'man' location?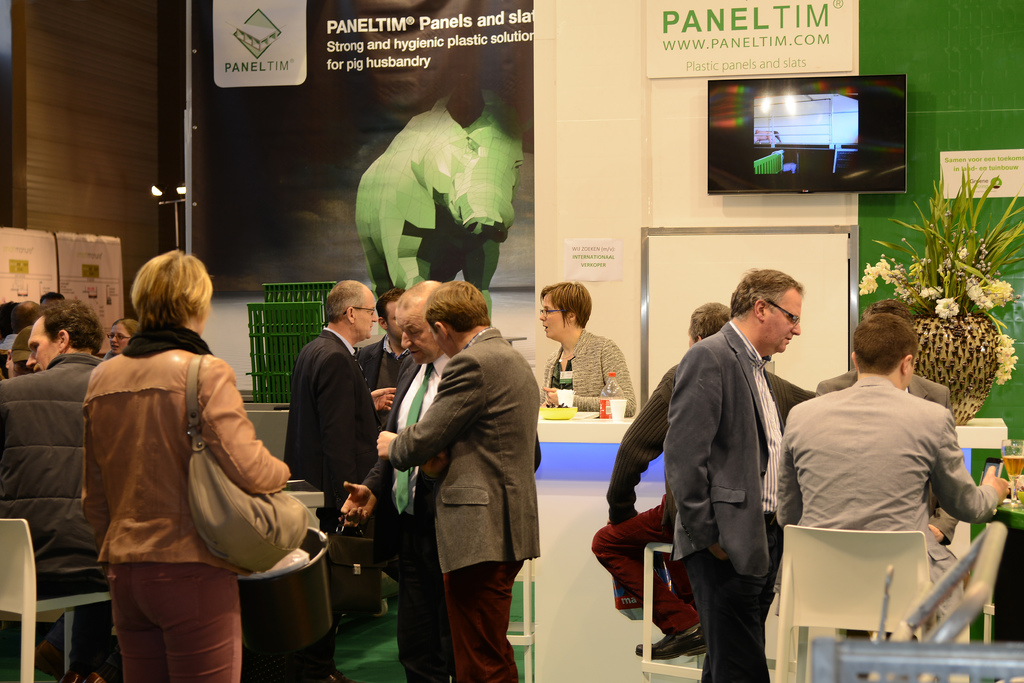
376:277:543:682
